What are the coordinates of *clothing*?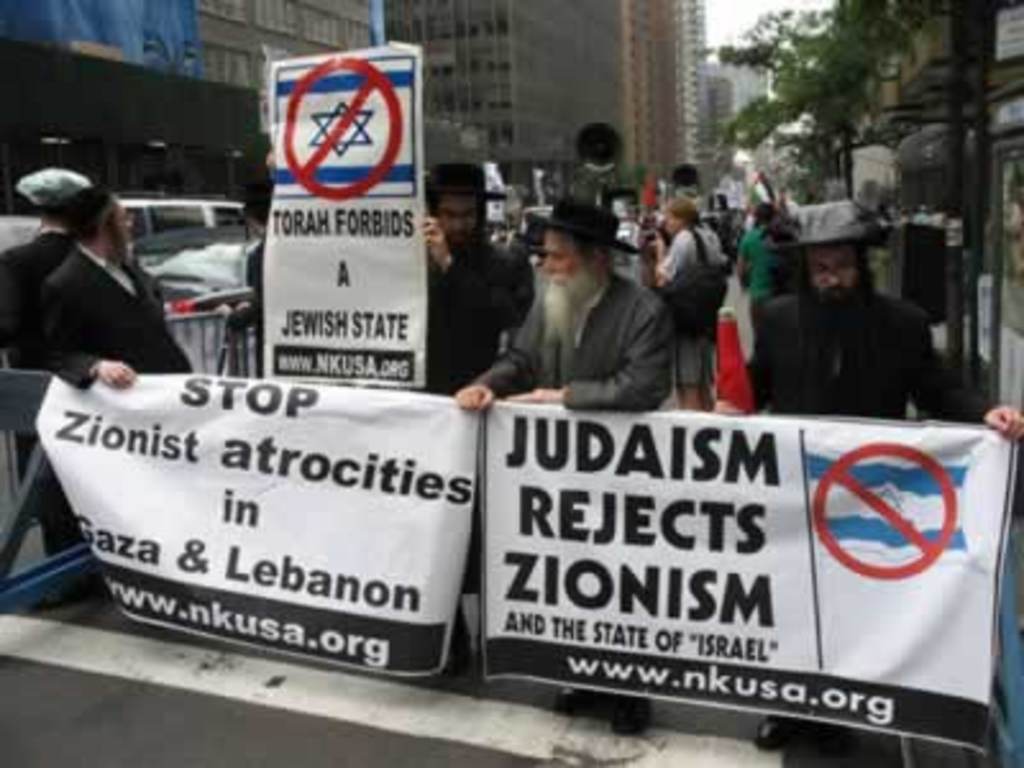
{"left": 0, "top": 228, "right": 82, "bottom": 561}.
